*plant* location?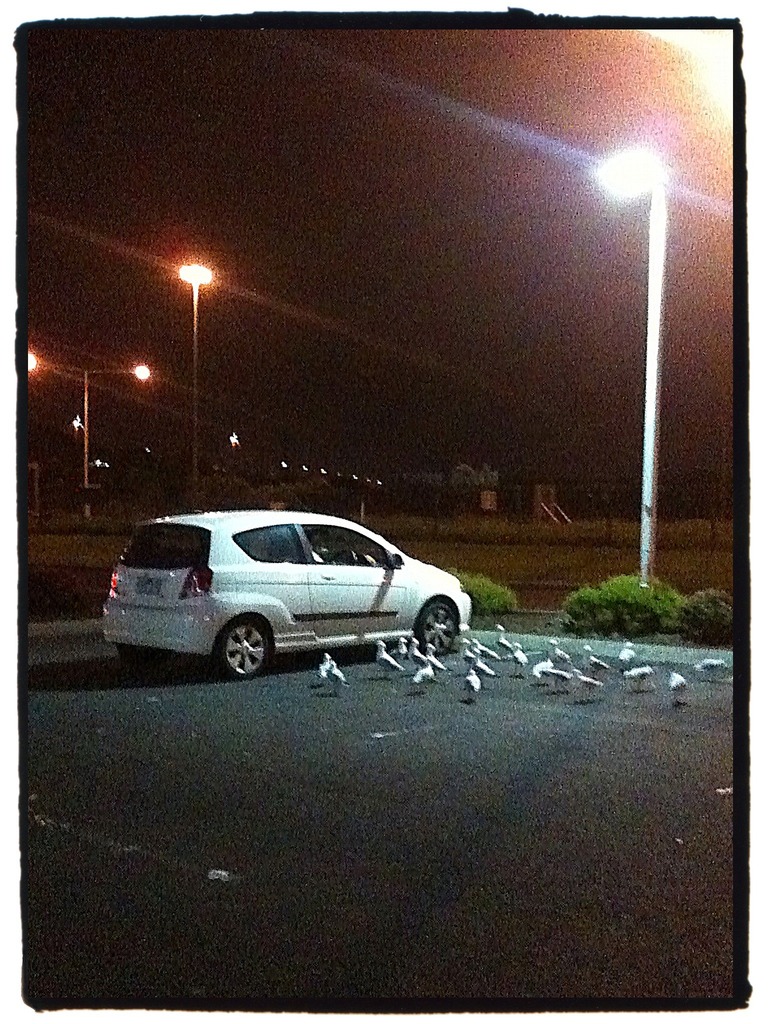
(437, 570, 535, 624)
